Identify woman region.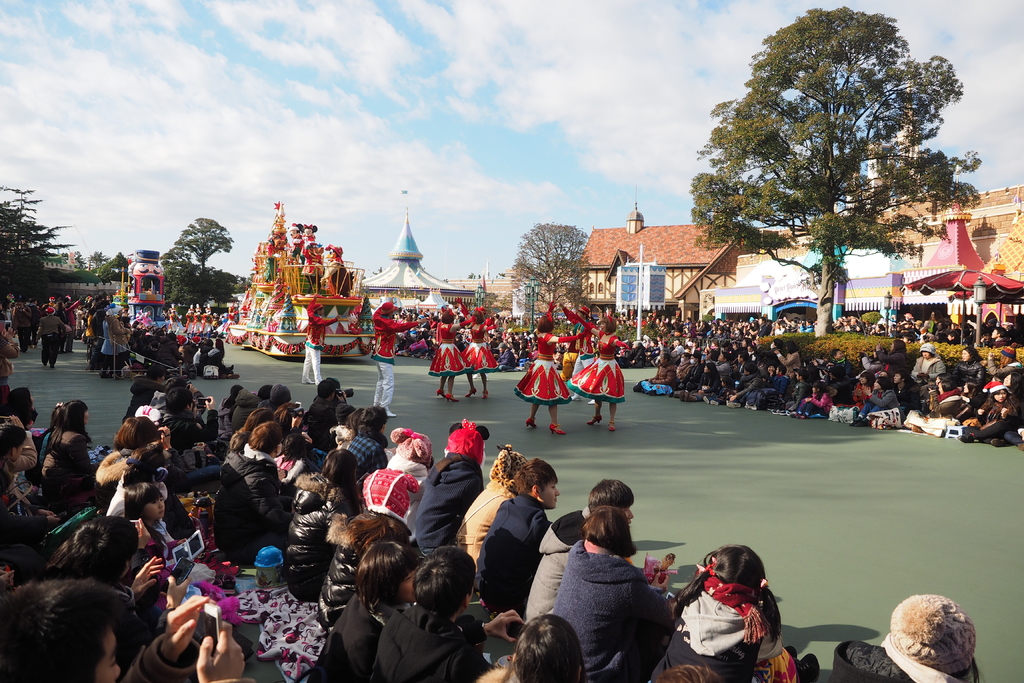
Region: left=858, top=347, right=880, bottom=376.
